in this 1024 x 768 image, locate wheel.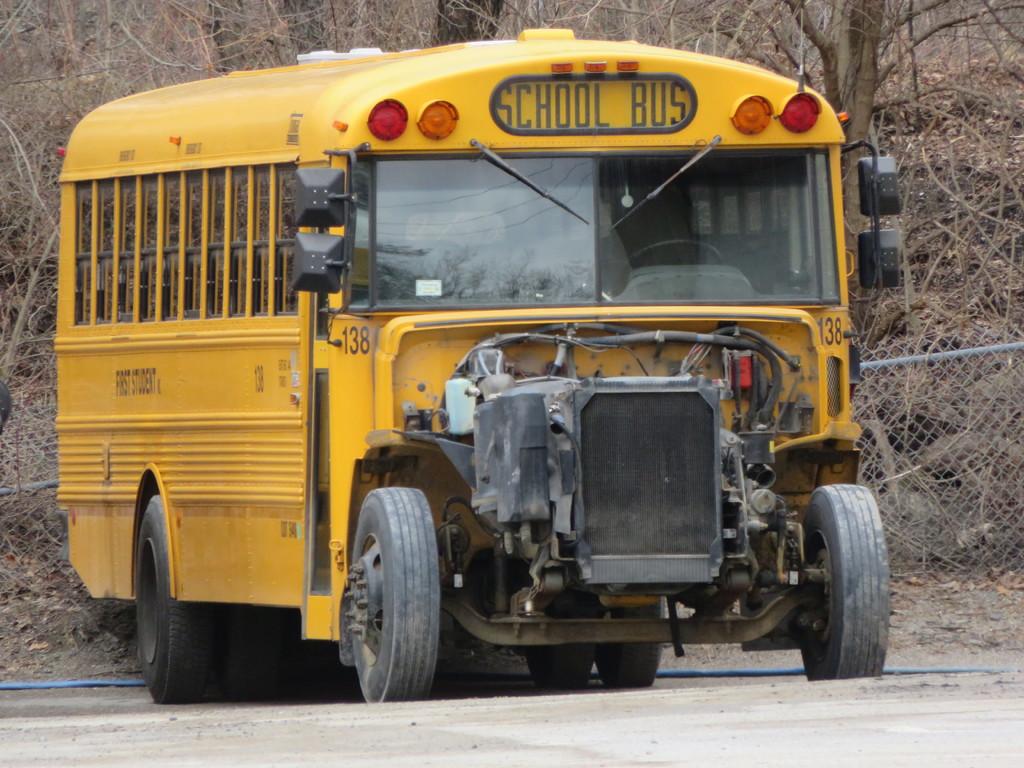
Bounding box: [x1=126, y1=481, x2=237, y2=696].
